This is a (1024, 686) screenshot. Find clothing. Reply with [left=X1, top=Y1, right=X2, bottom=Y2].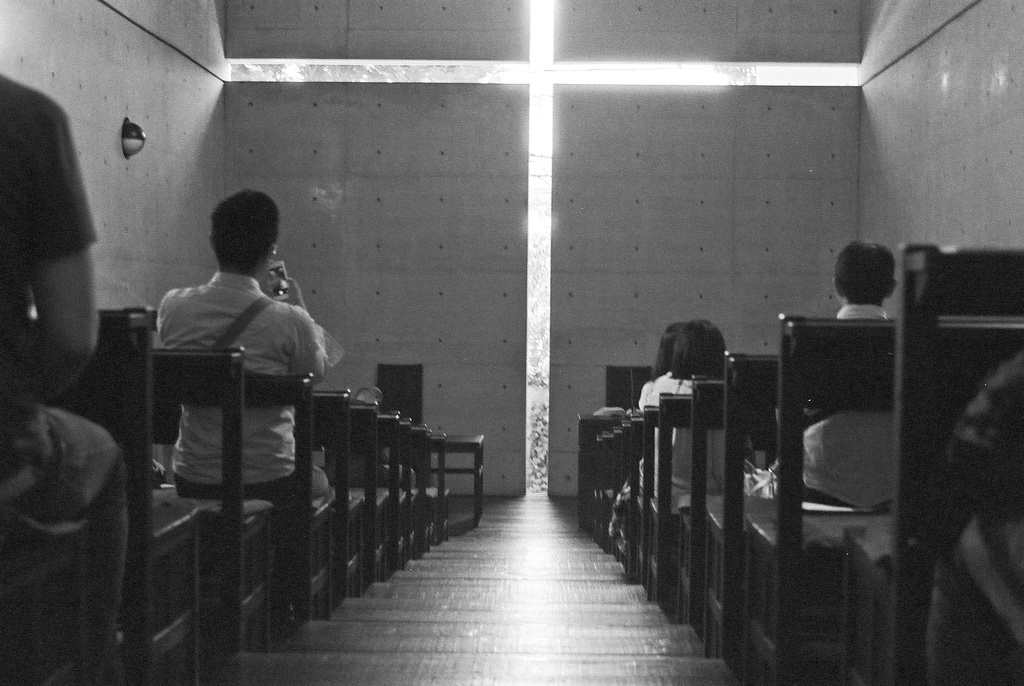
[left=612, top=375, right=664, bottom=548].
